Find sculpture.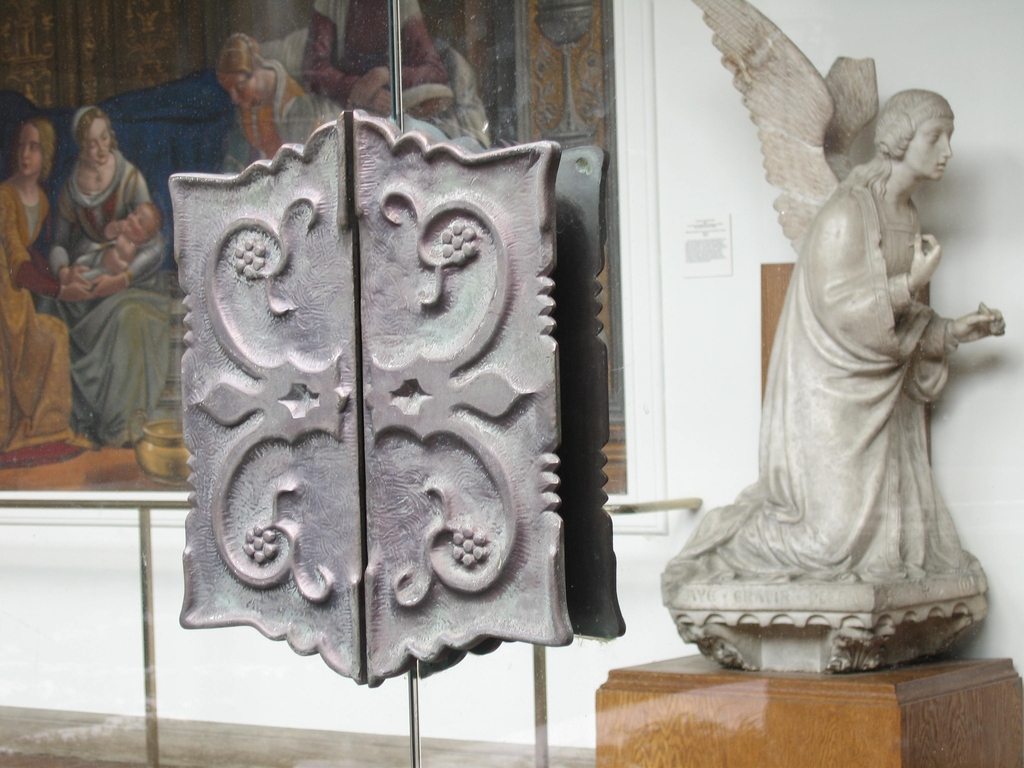
658, 40, 1004, 673.
